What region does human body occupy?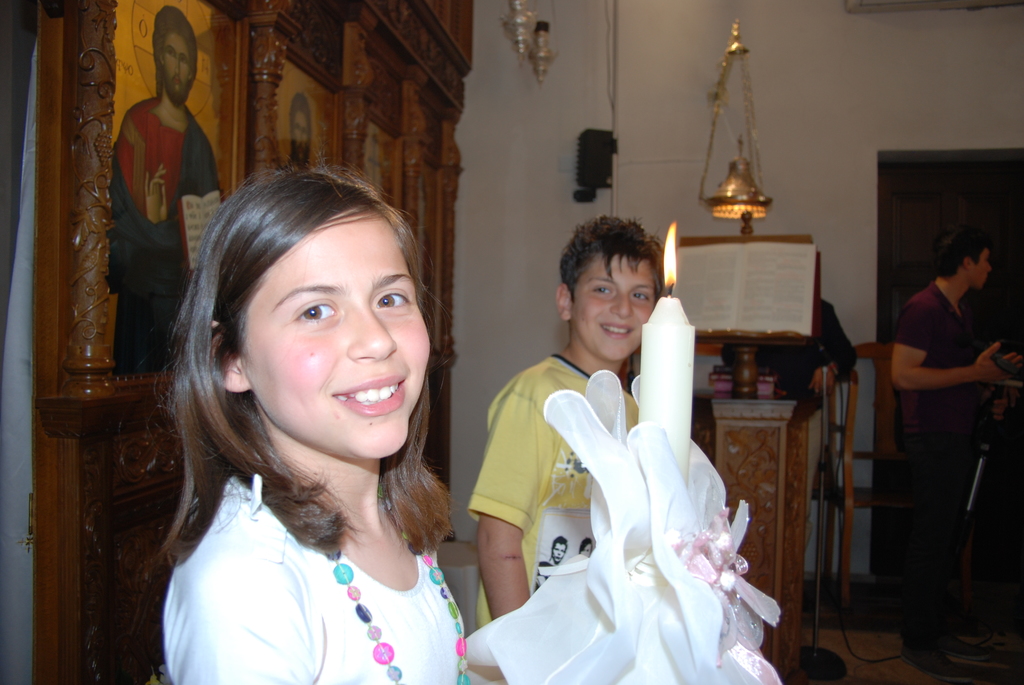
l=102, t=0, r=223, b=372.
